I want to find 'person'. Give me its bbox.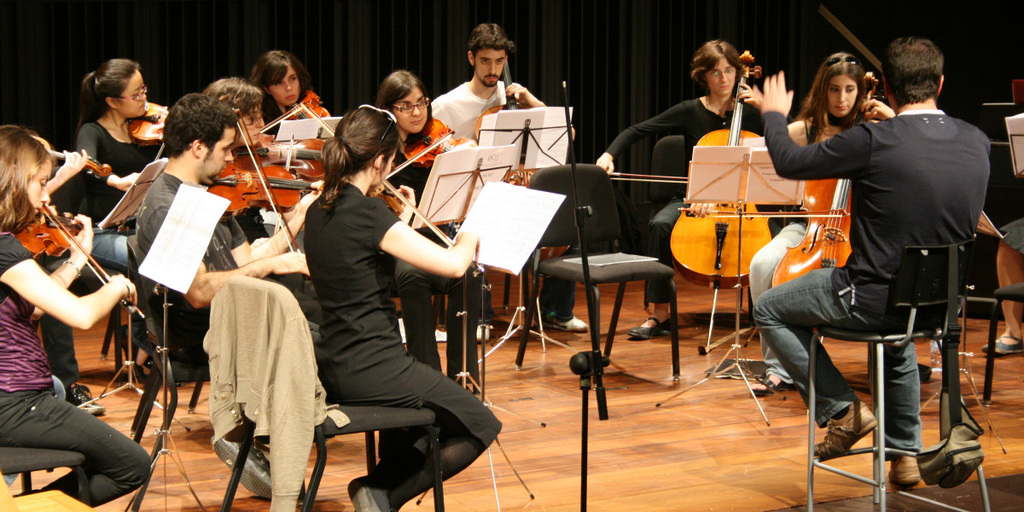
region(795, 14, 992, 470).
